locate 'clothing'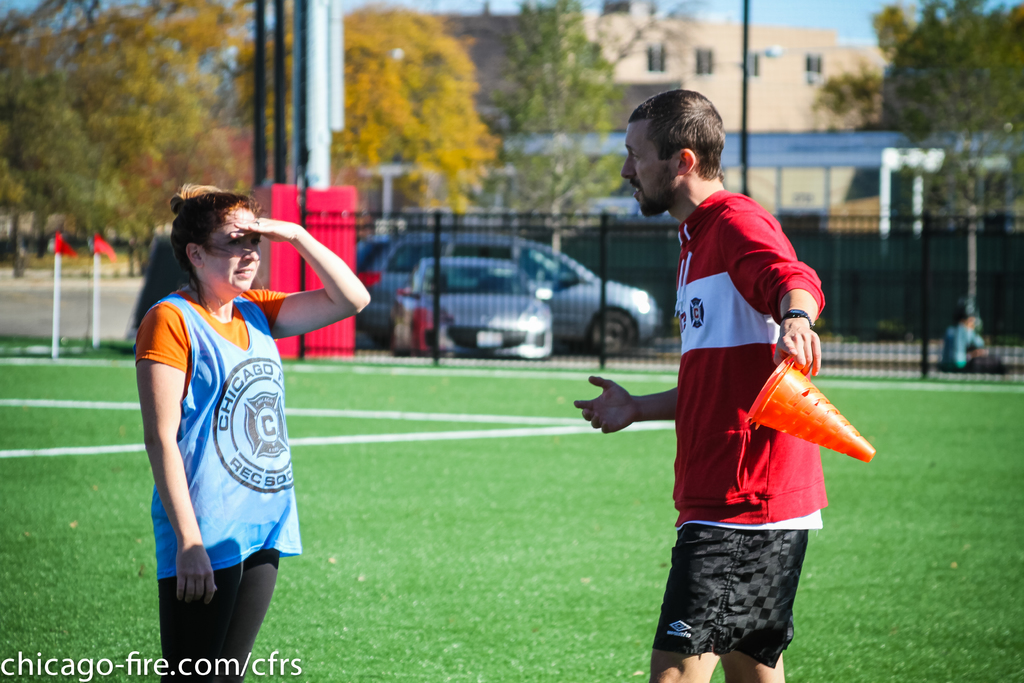
detection(671, 190, 835, 668)
